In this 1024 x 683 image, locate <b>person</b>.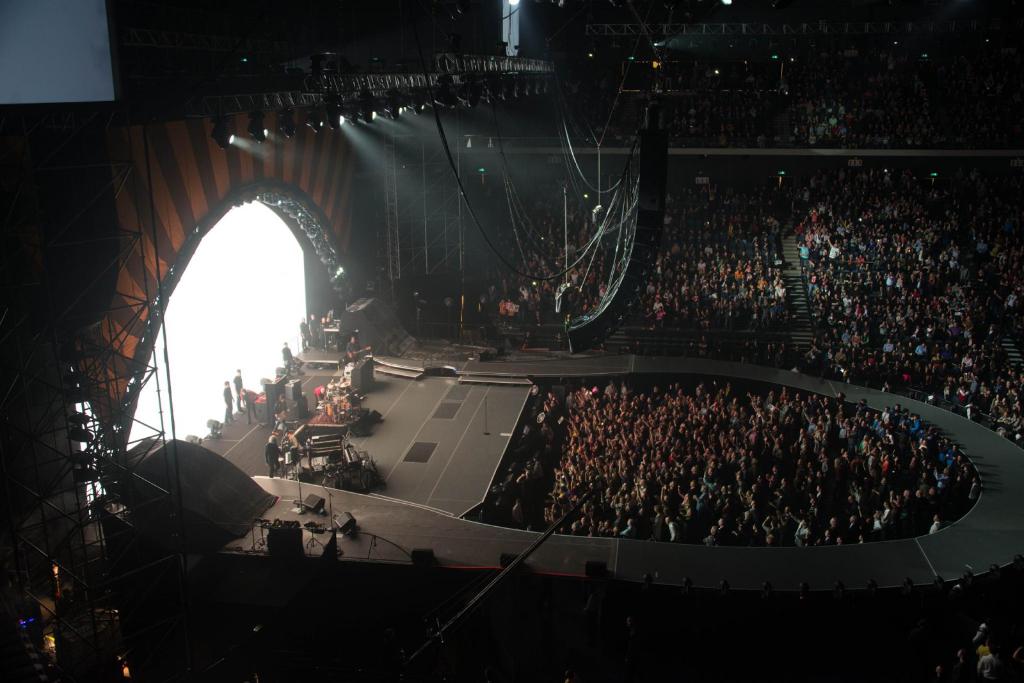
Bounding box: bbox=[220, 379, 238, 429].
